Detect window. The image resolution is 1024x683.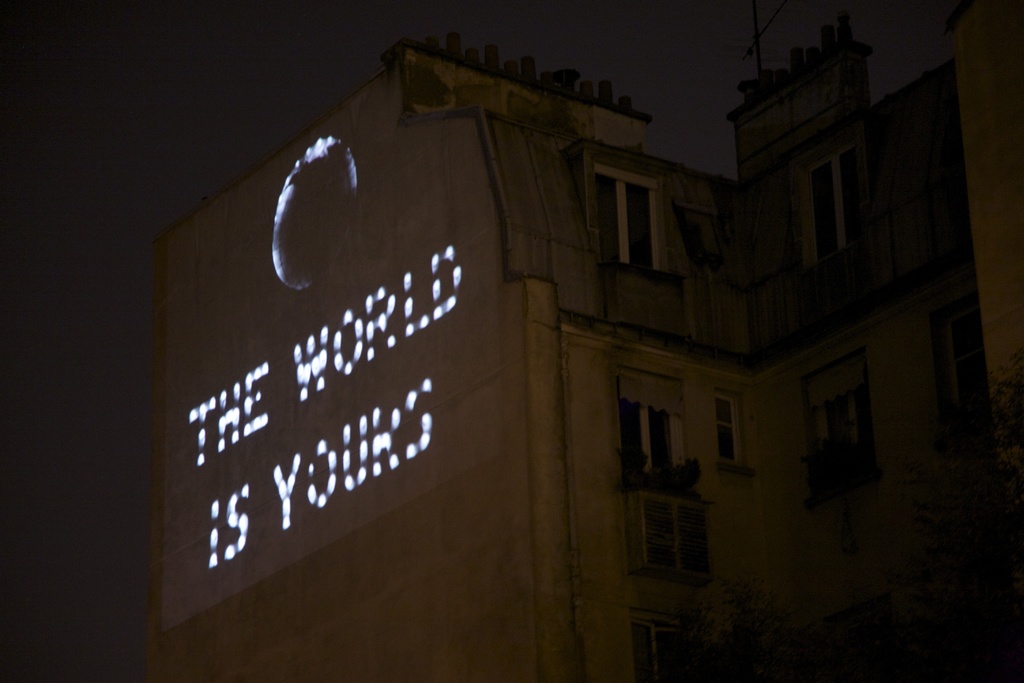
x1=597, y1=163, x2=663, y2=267.
